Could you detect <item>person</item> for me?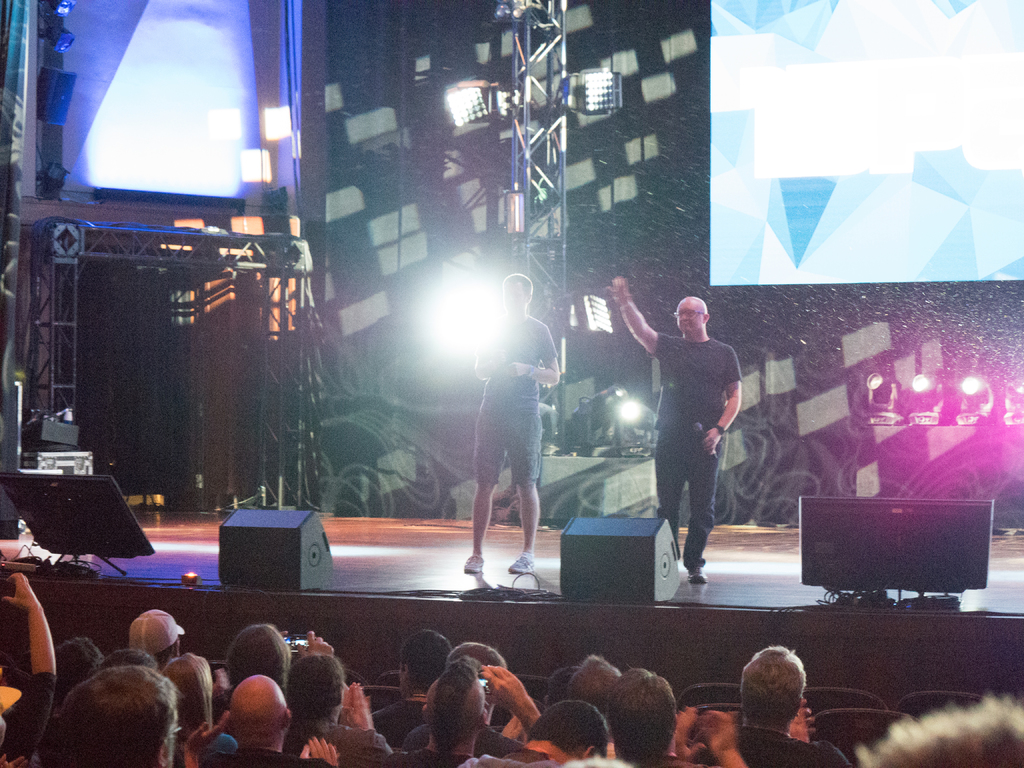
Detection result: detection(642, 278, 751, 600).
